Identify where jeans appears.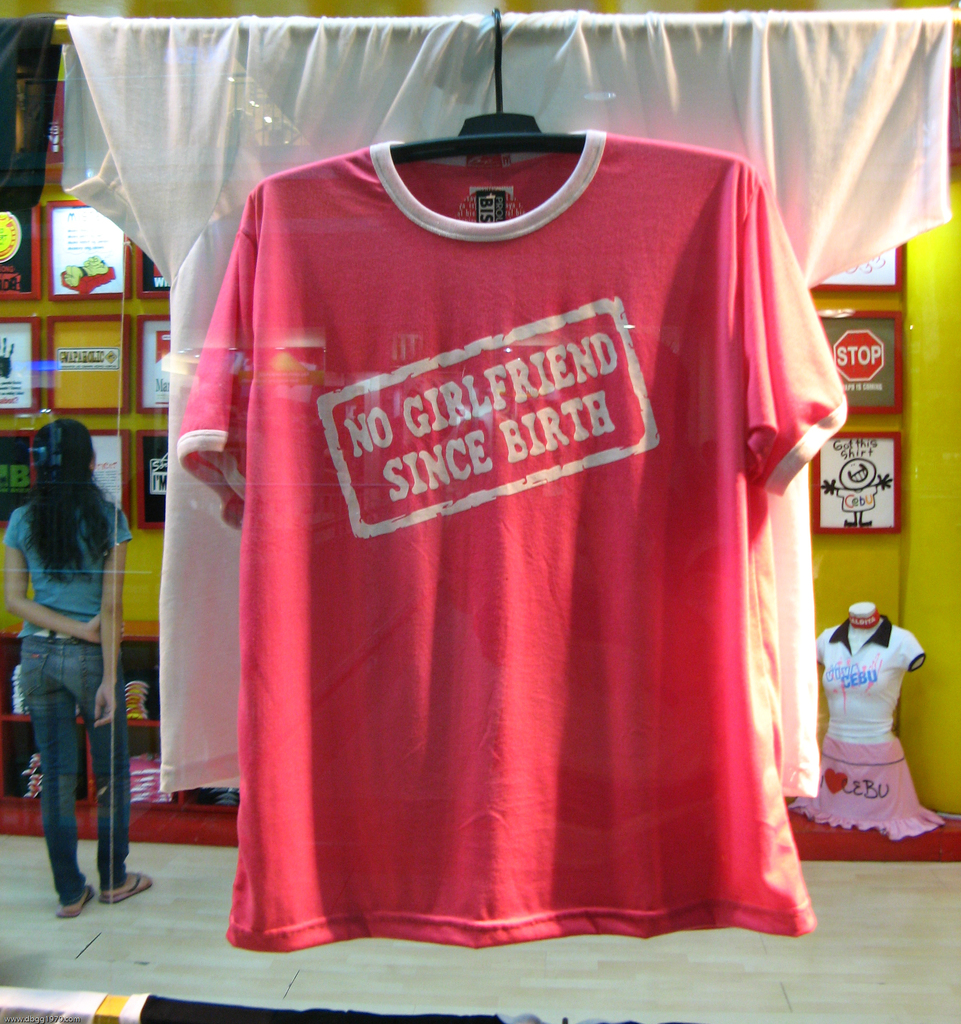
Appears at 17:615:129:902.
